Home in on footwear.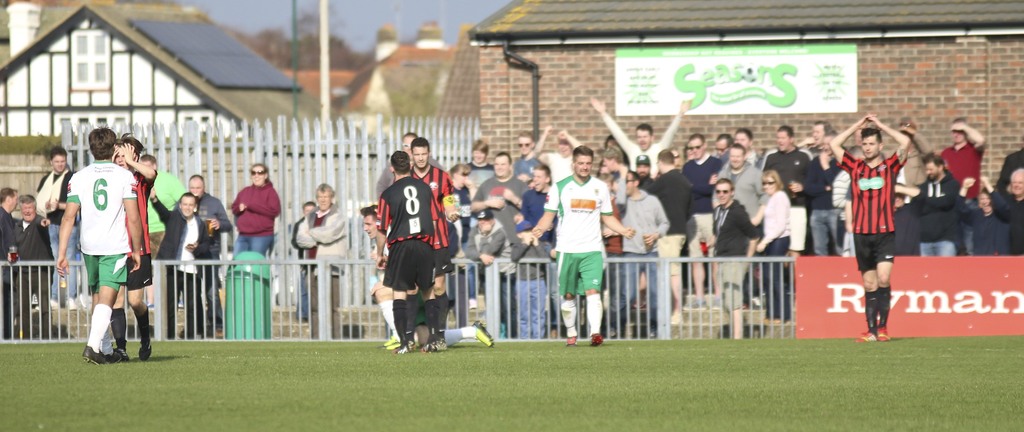
Homed in at {"left": 216, "top": 329, "right": 222, "bottom": 338}.
